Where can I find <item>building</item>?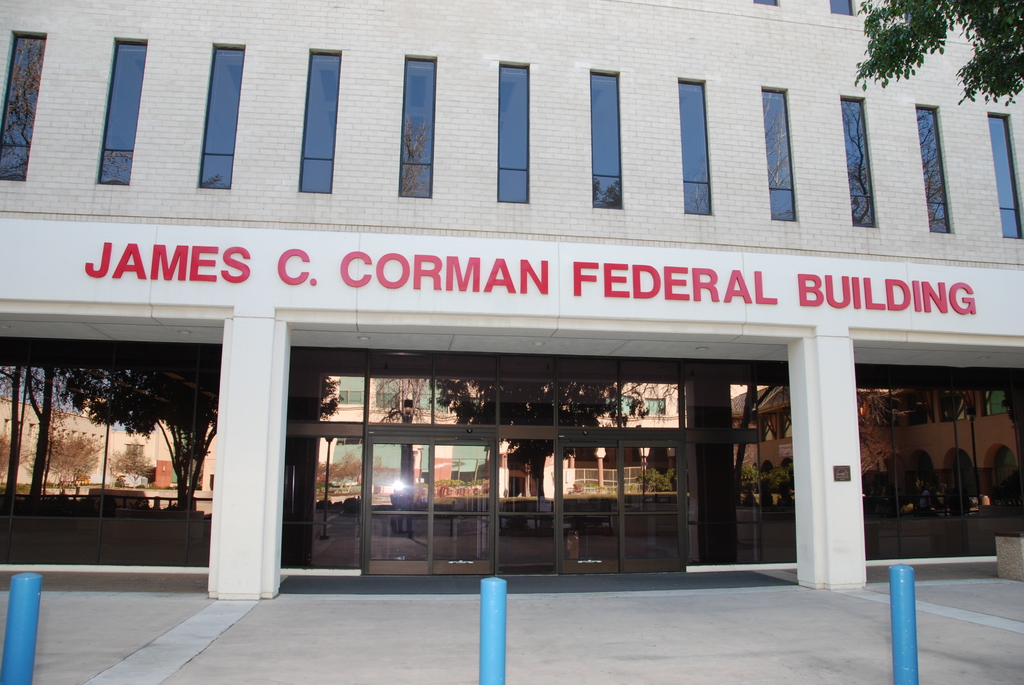
You can find it at box=[0, 0, 1023, 608].
